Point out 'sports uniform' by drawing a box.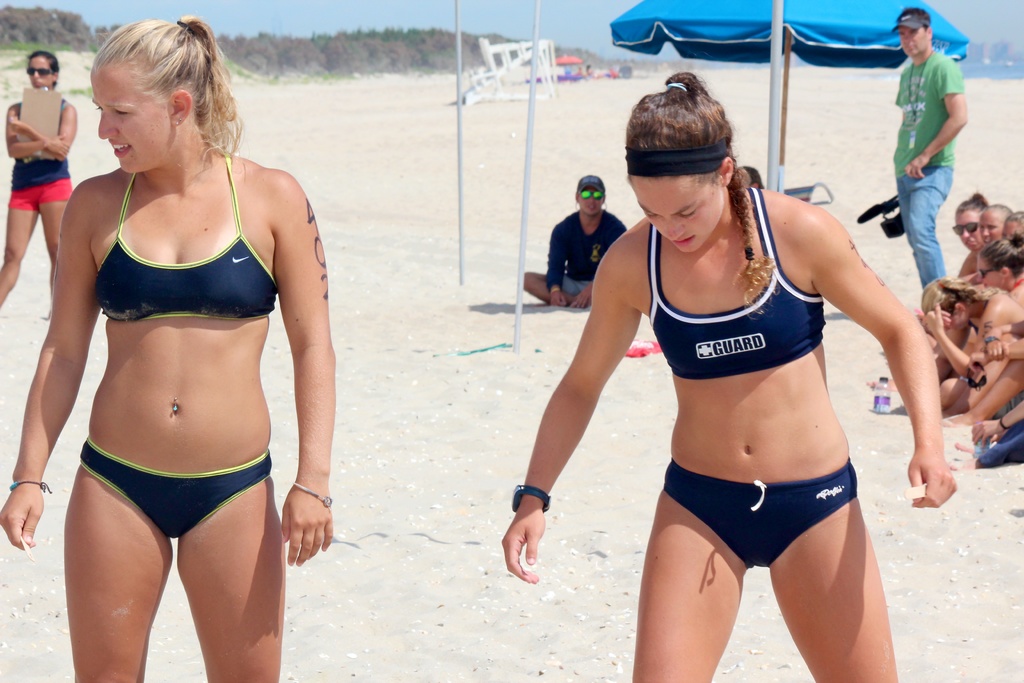
pyautogui.locateOnScreen(56, 167, 285, 548).
